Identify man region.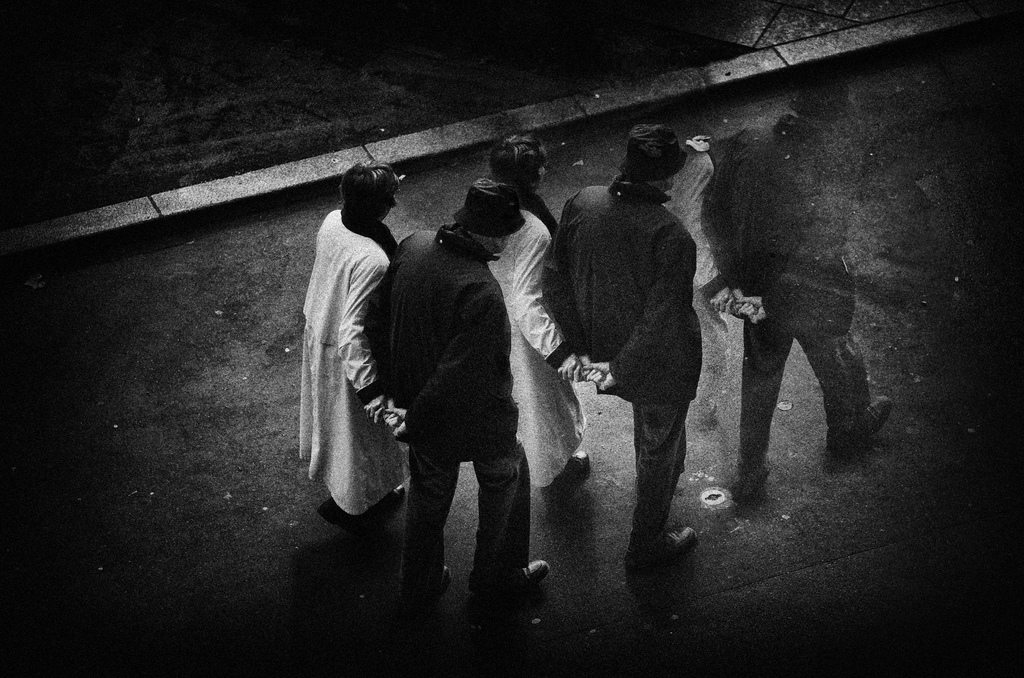
Region: box(554, 121, 705, 584).
